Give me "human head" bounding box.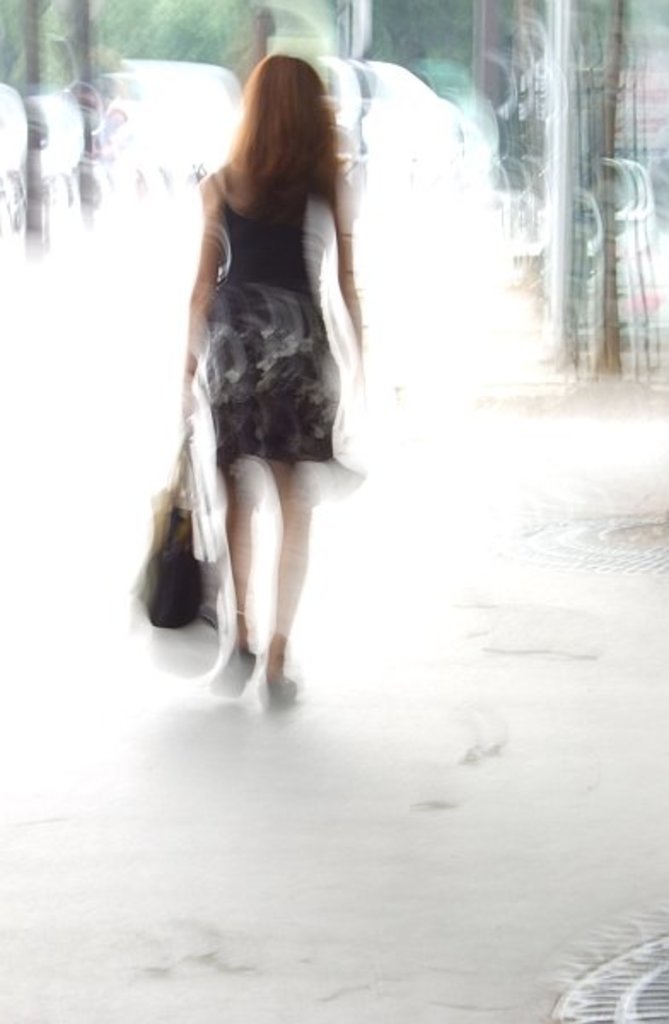
region(230, 55, 336, 196).
